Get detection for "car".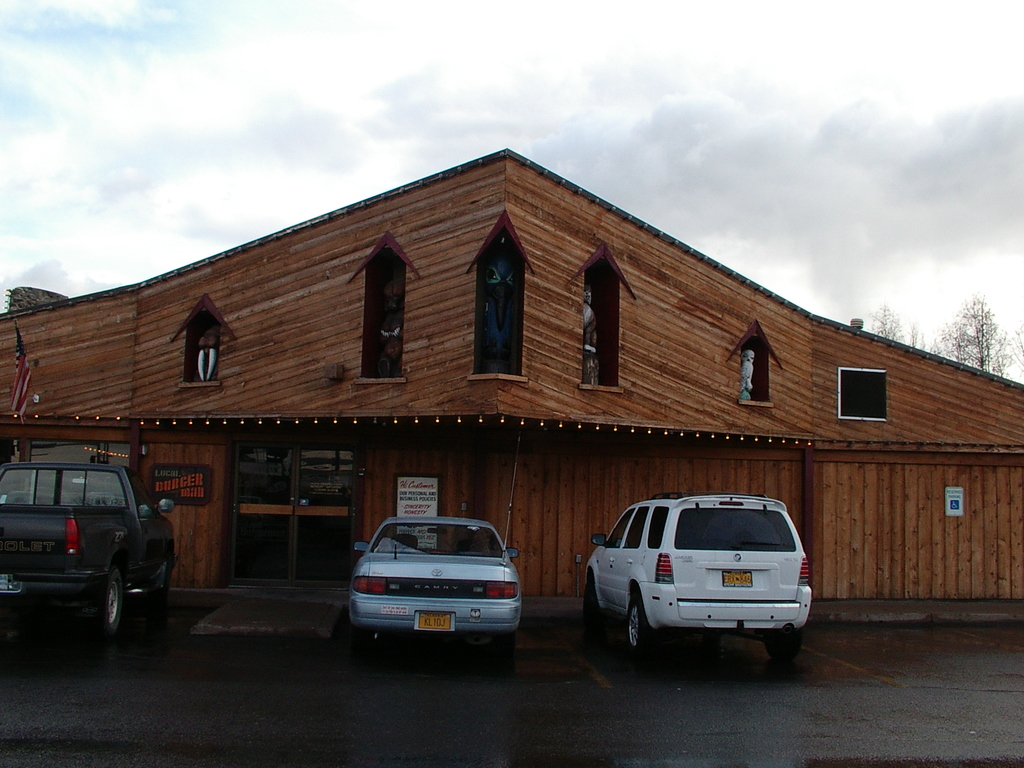
Detection: 586/488/820/660.
